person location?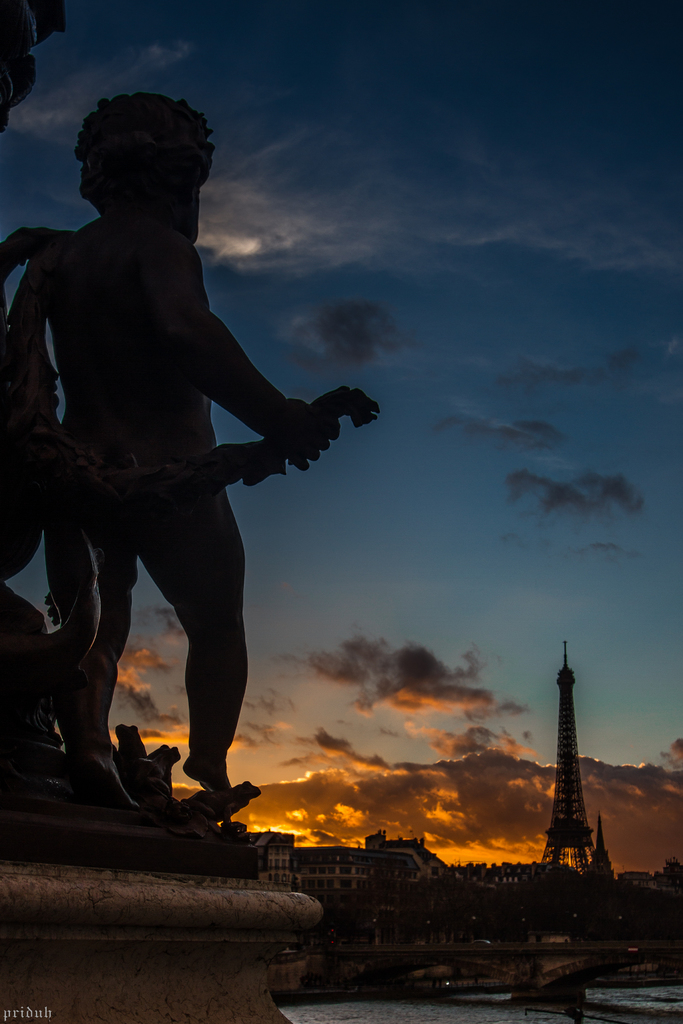
<bbox>73, 185, 333, 817</bbox>
